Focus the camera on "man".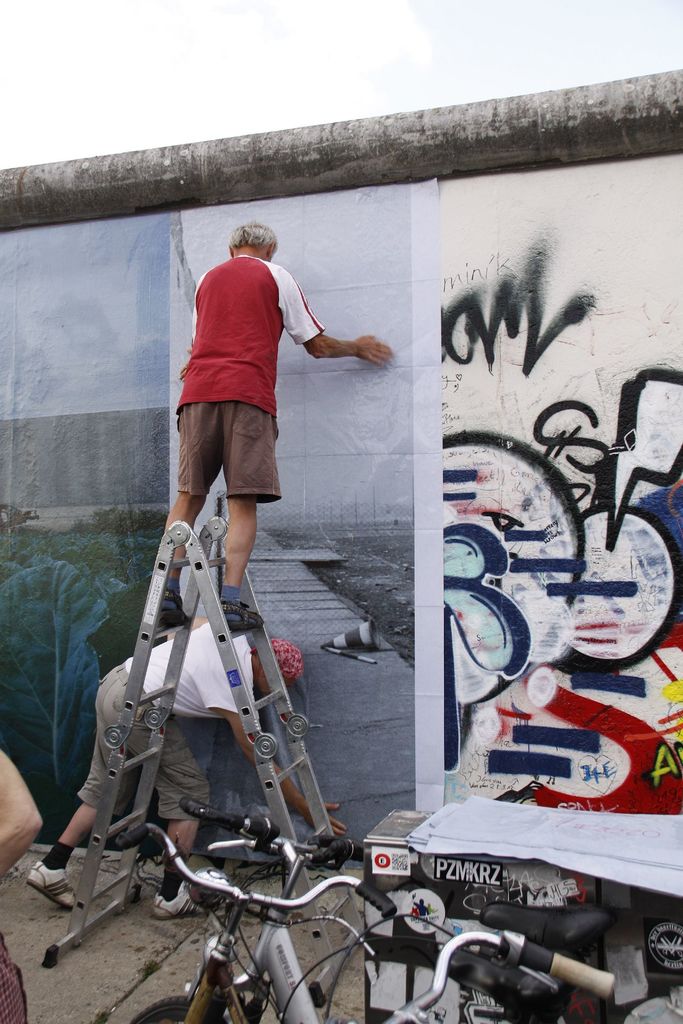
Focus region: crop(21, 632, 342, 928).
